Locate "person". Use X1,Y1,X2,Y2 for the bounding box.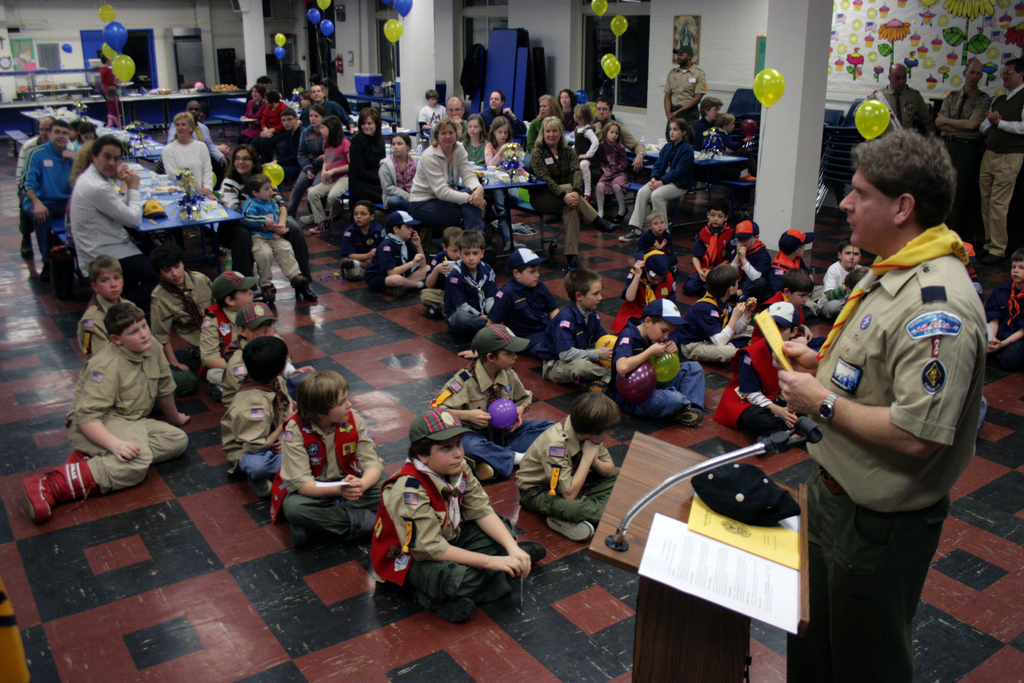
302,117,361,227.
